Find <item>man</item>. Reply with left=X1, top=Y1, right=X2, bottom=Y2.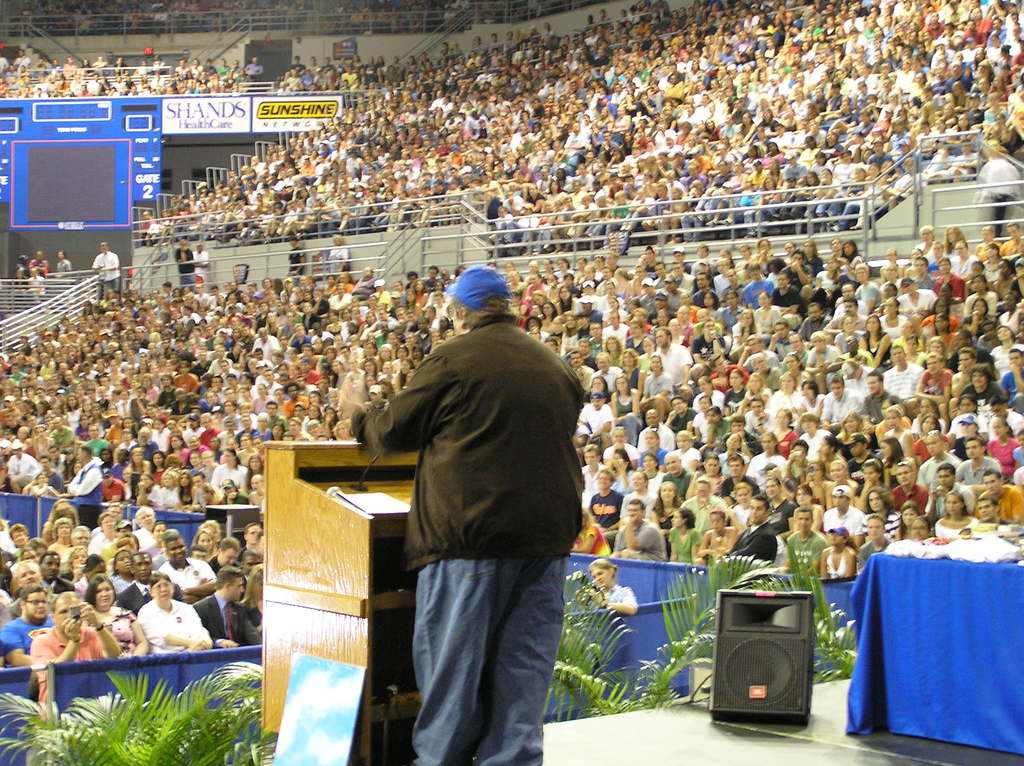
left=192, top=242, right=208, bottom=280.
